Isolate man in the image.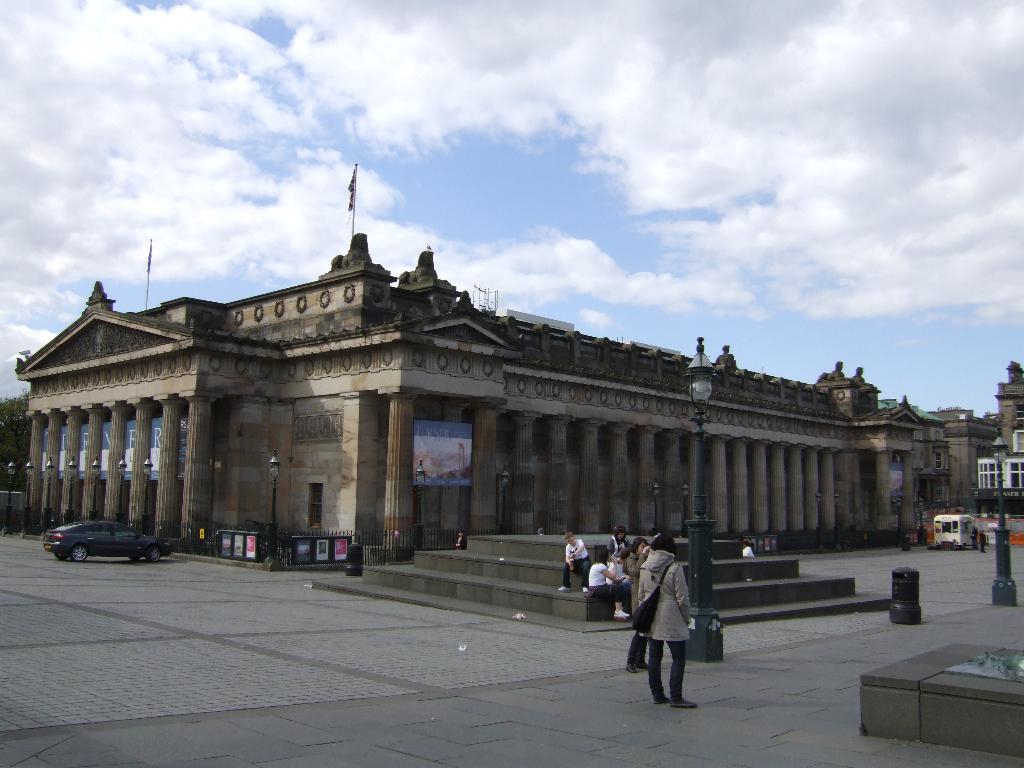
Isolated region: pyautogui.locateOnScreen(552, 531, 593, 594).
